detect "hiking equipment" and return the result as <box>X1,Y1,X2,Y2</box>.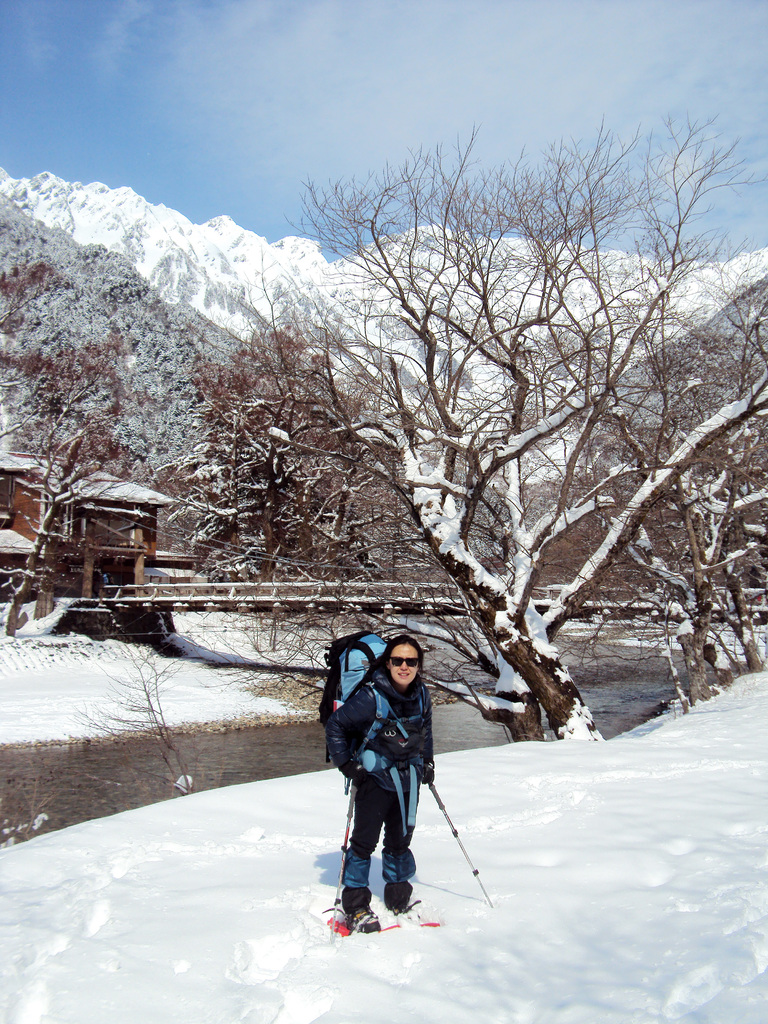
<box>321,780,367,935</box>.
